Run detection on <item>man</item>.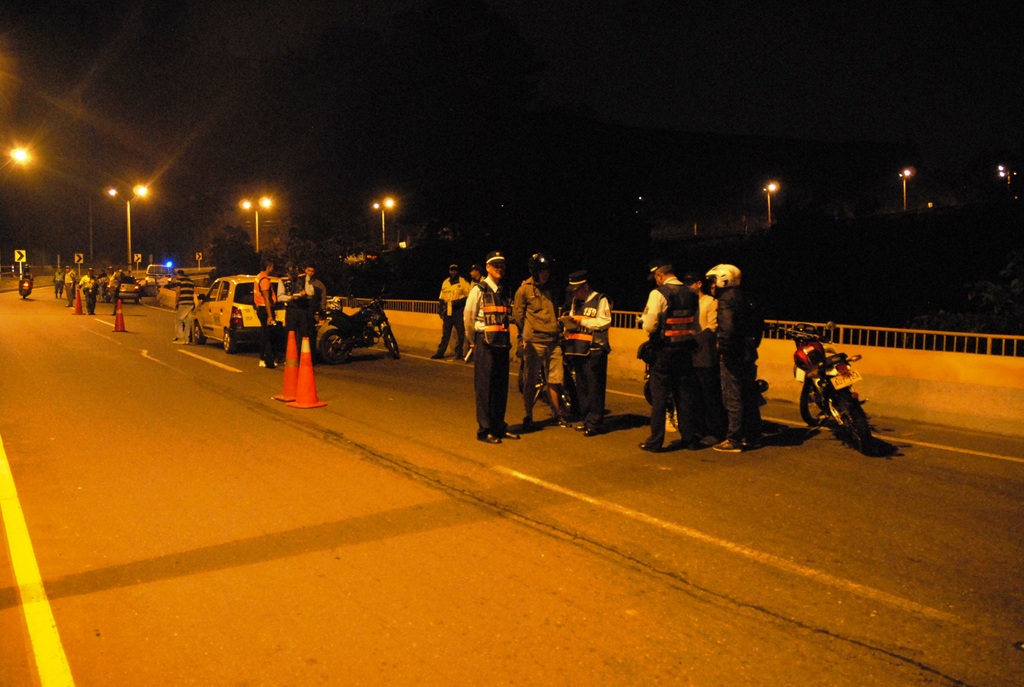
Result: l=252, t=258, r=280, b=369.
